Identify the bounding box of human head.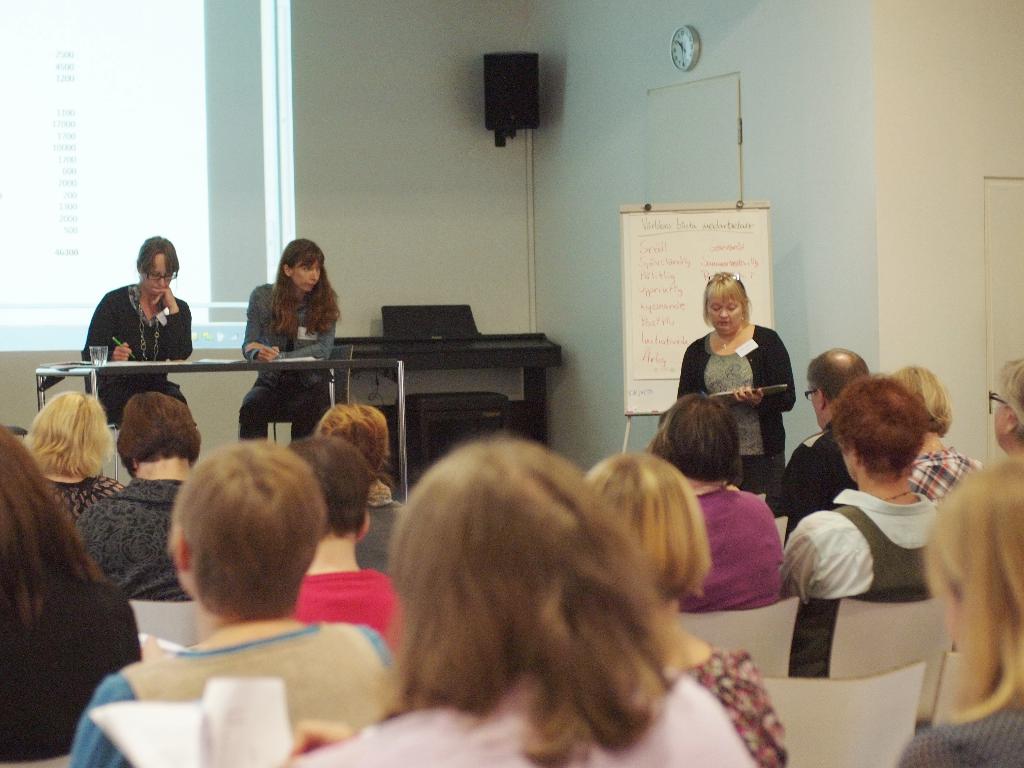
[578,456,706,598].
